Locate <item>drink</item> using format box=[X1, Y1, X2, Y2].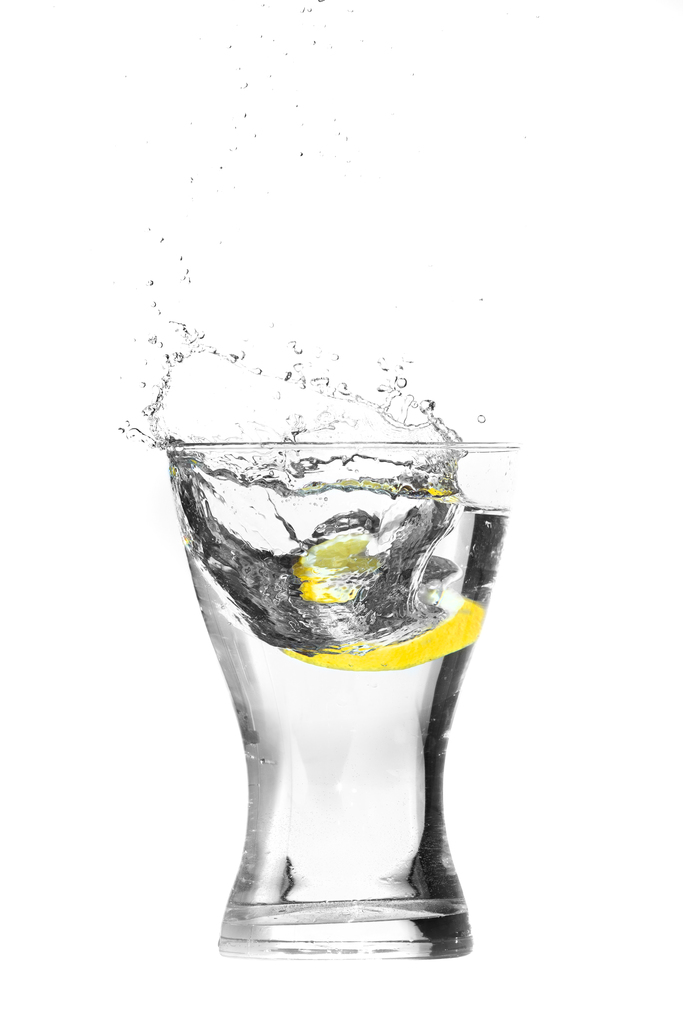
box=[101, 289, 577, 1010].
